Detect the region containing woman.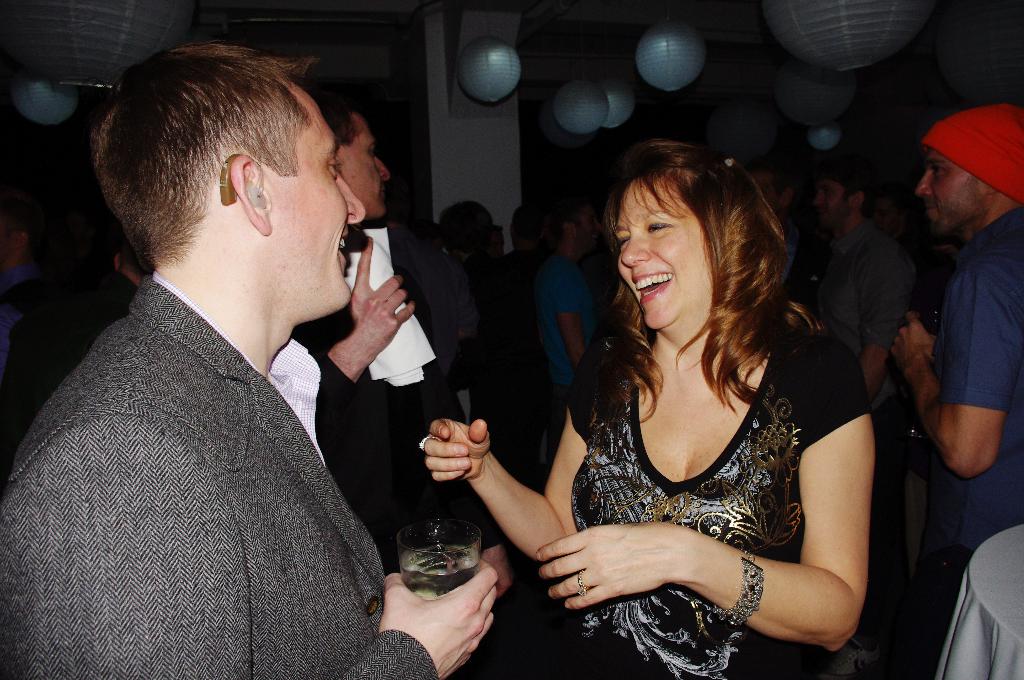
rect(468, 136, 883, 679).
